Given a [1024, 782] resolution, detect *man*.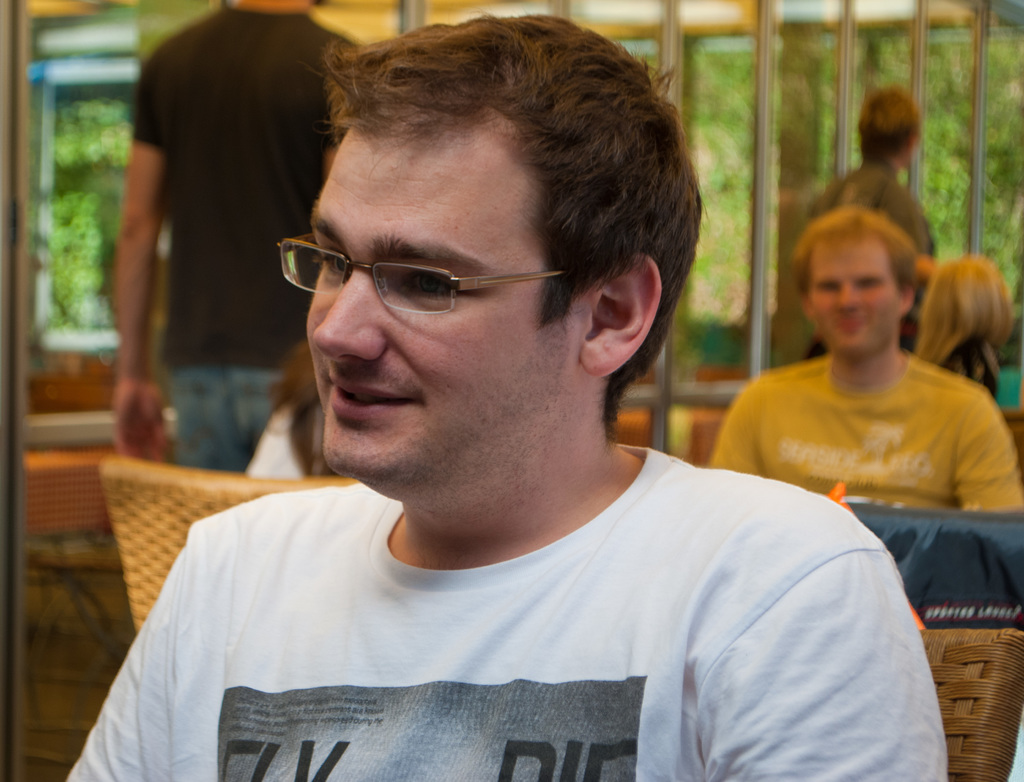
Rect(108, 0, 366, 477).
